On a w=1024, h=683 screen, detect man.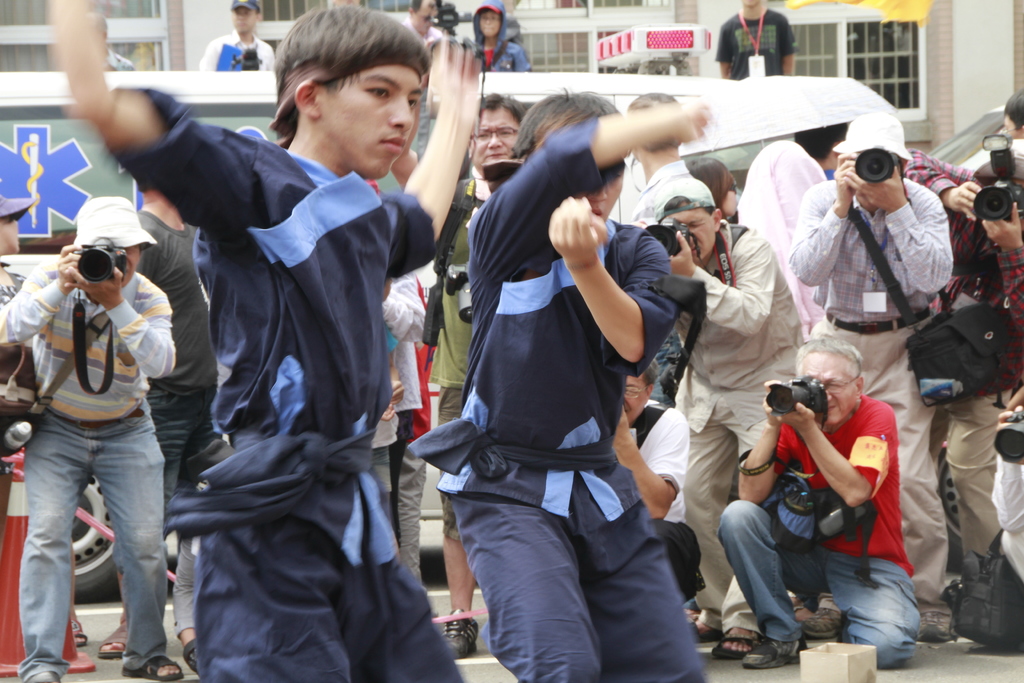
detection(717, 0, 797, 78).
